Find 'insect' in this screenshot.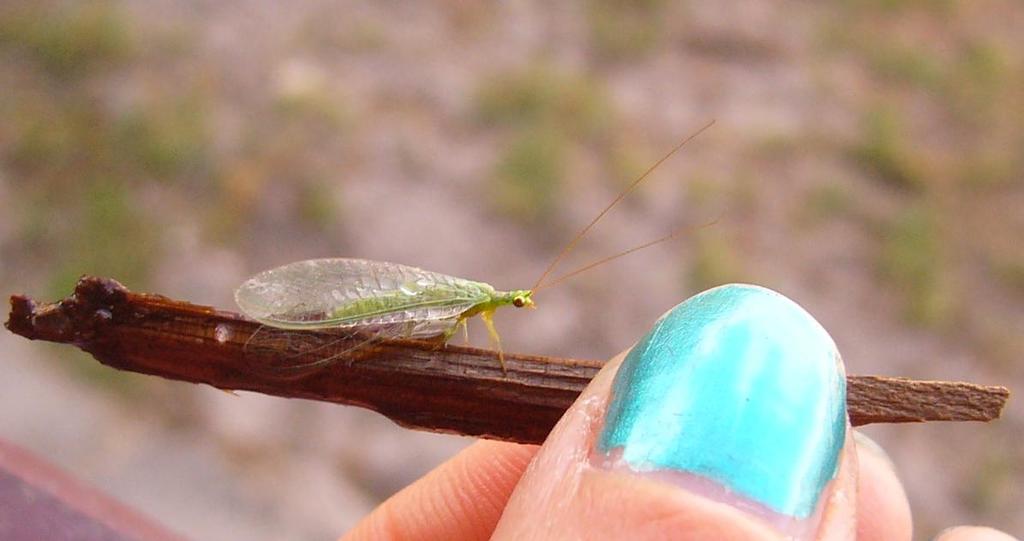
The bounding box for 'insect' is [234, 122, 716, 373].
